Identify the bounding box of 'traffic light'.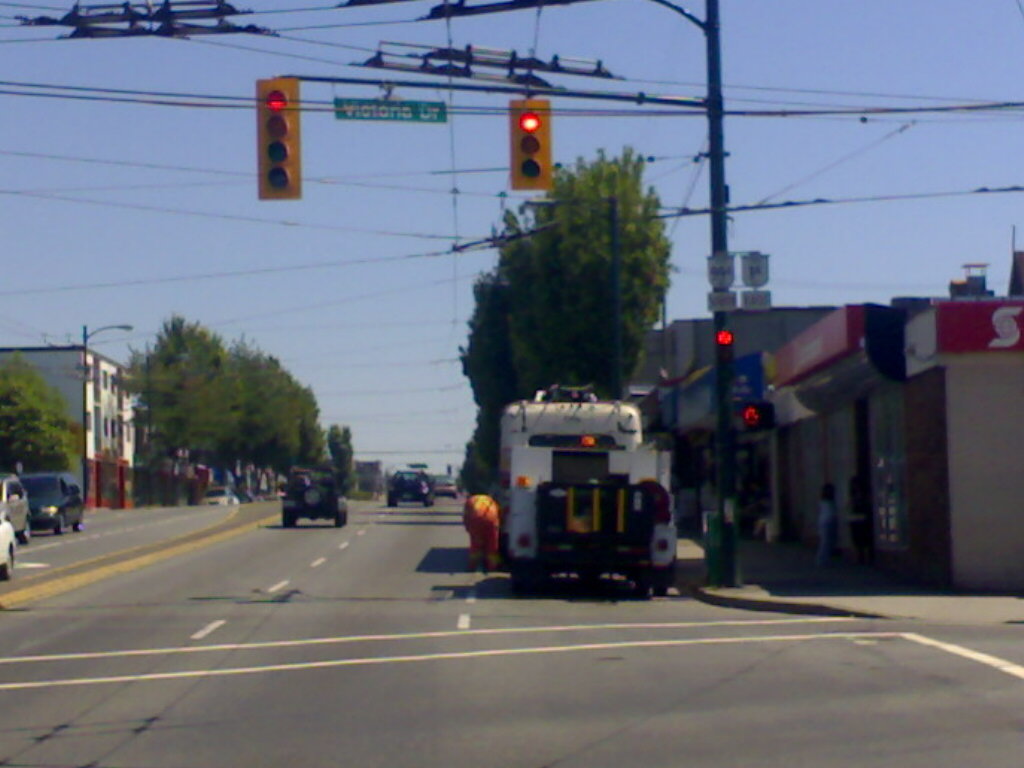
x1=257, y1=78, x2=300, y2=200.
